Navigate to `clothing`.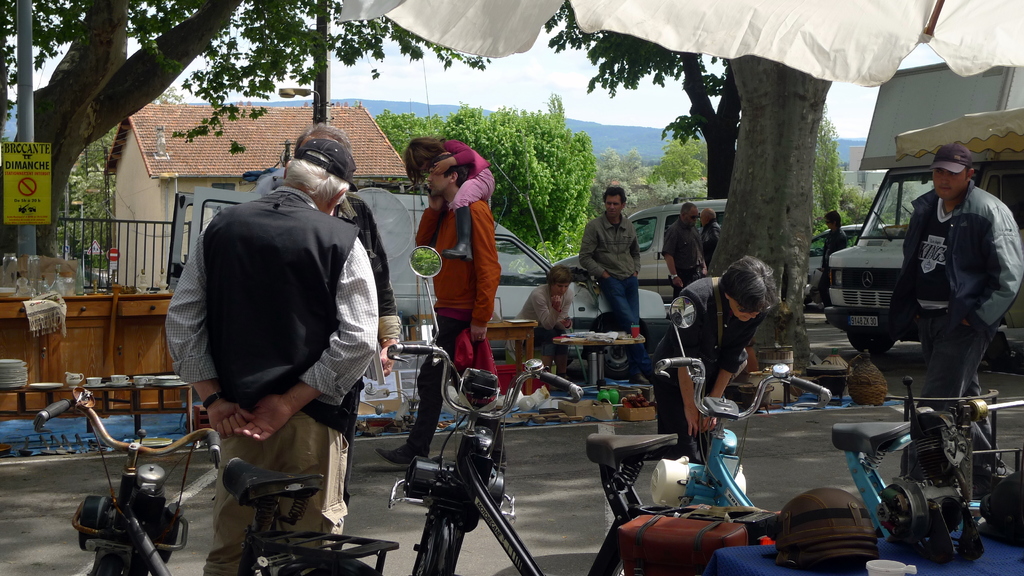
Navigation target: bbox=[163, 190, 381, 435].
